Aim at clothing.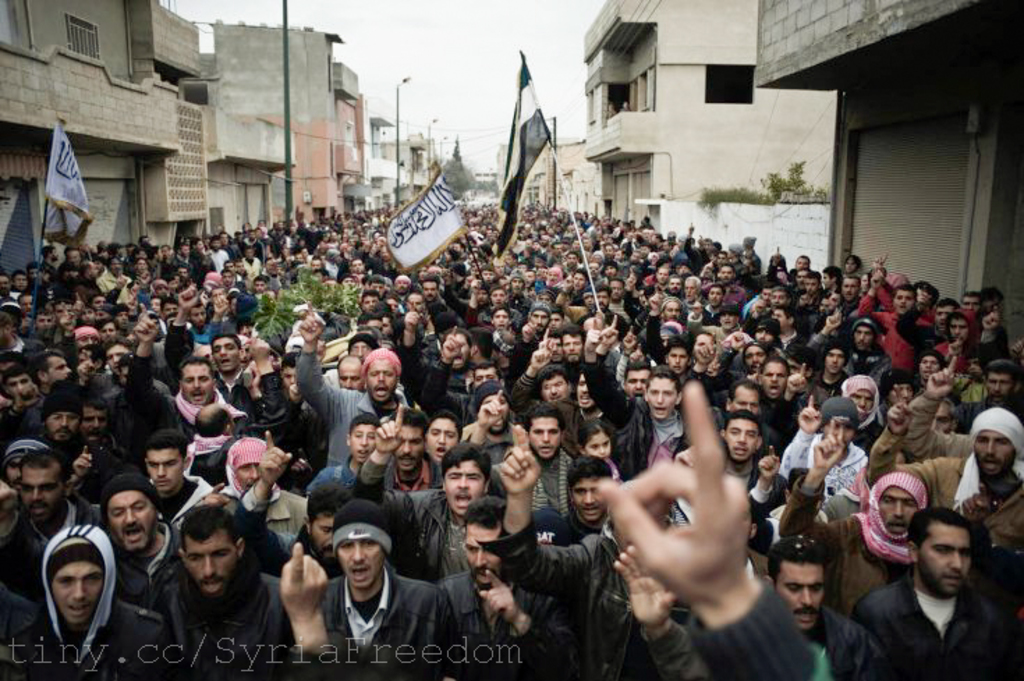
Aimed at (490, 532, 699, 680).
